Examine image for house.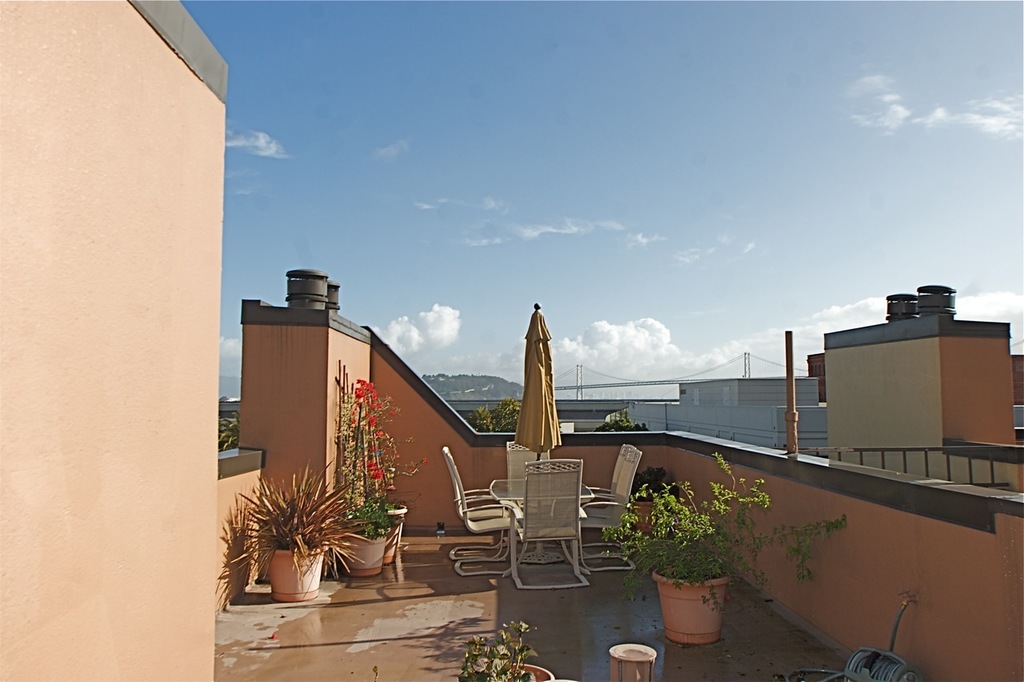
Examination result: {"left": 620, "top": 373, "right": 846, "bottom": 461}.
